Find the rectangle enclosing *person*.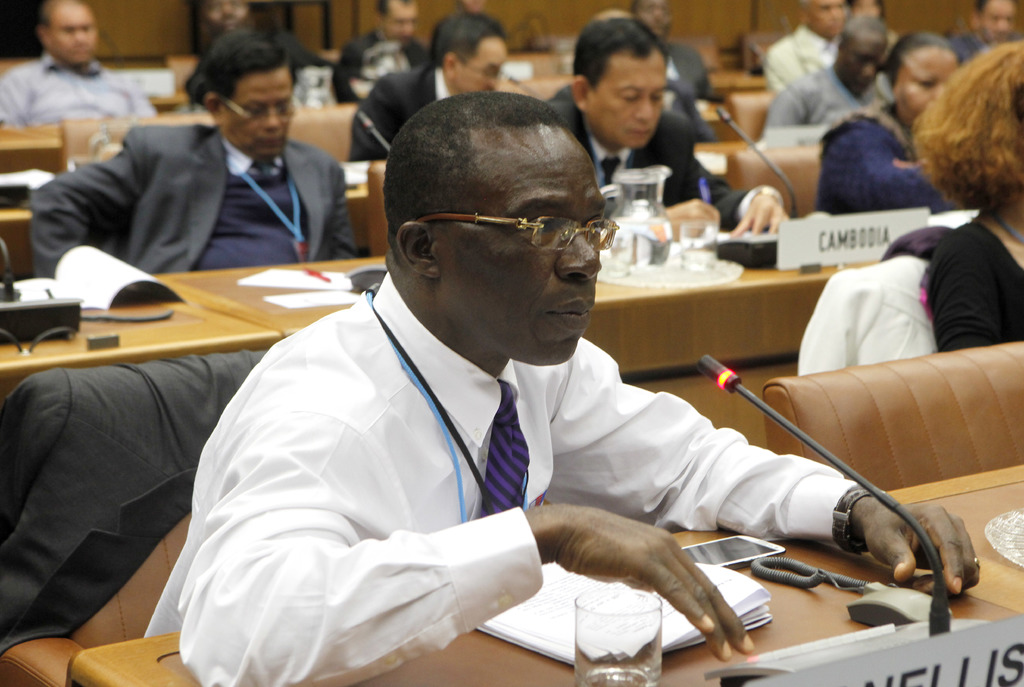
(817, 33, 989, 212).
